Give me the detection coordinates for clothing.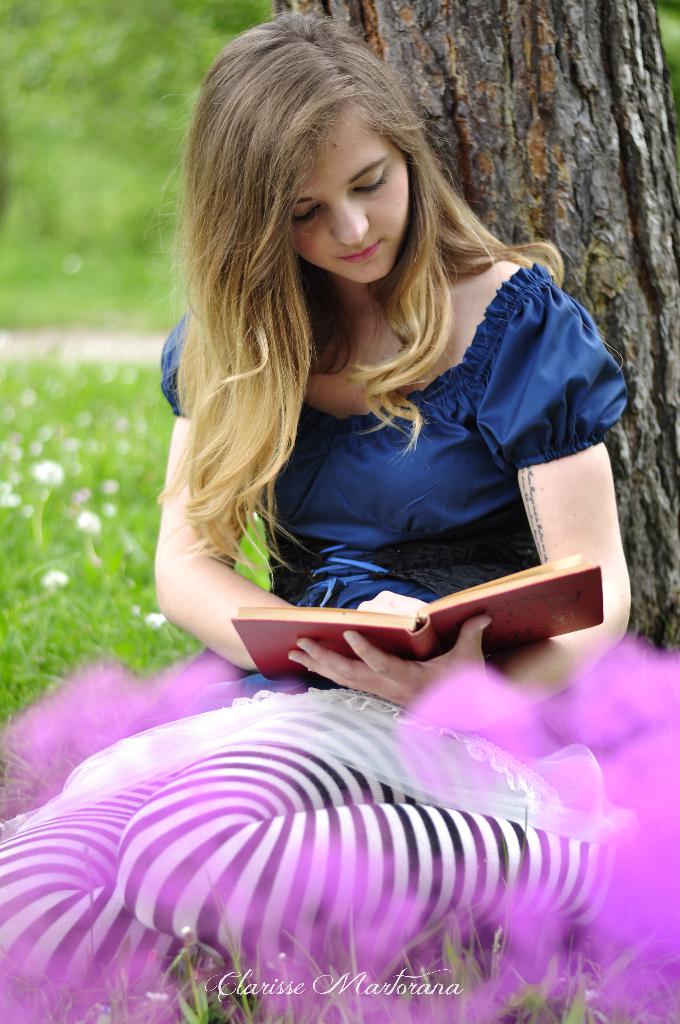
Rect(154, 225, 630, 630).
